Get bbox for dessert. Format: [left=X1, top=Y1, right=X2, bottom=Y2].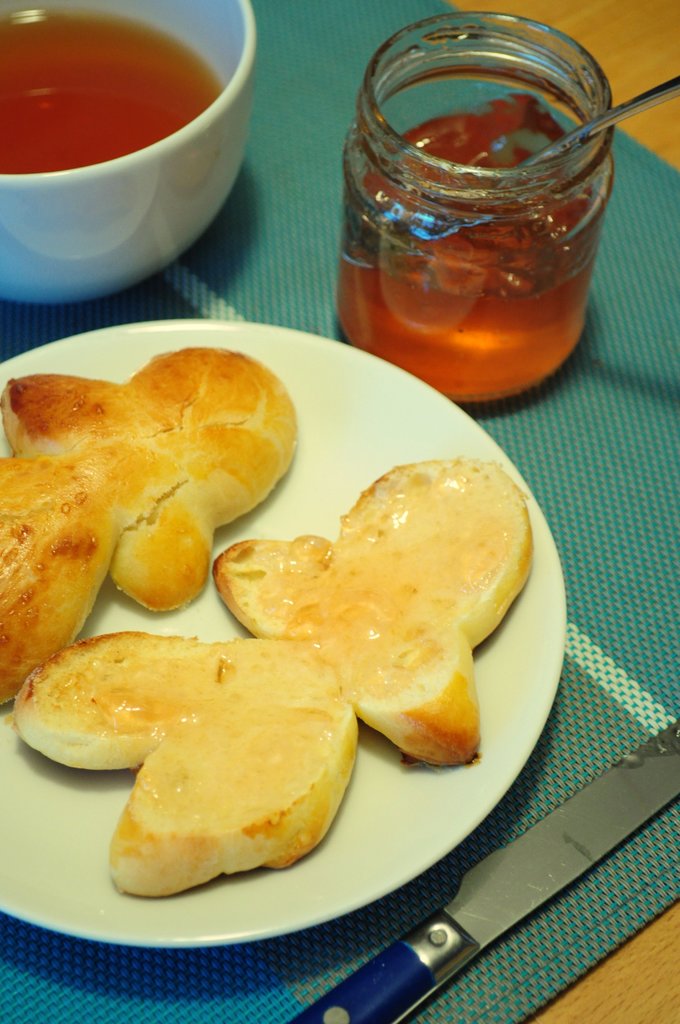
[left=54, top=628, right=362, bottom=903].
